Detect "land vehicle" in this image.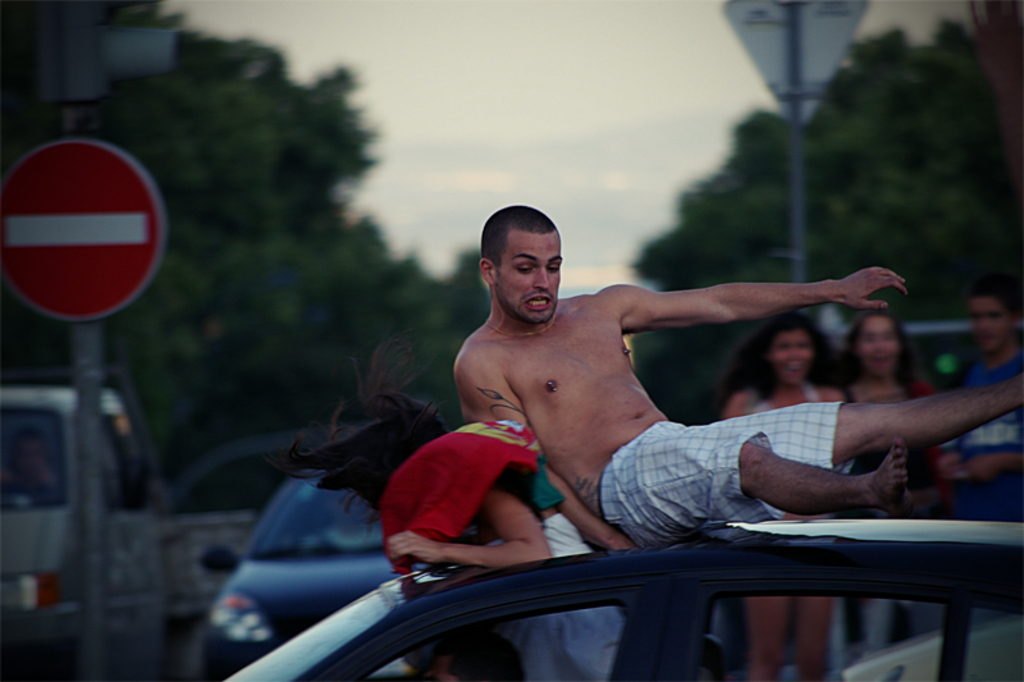
Detection: <box>229,517,1023,681</box>.
